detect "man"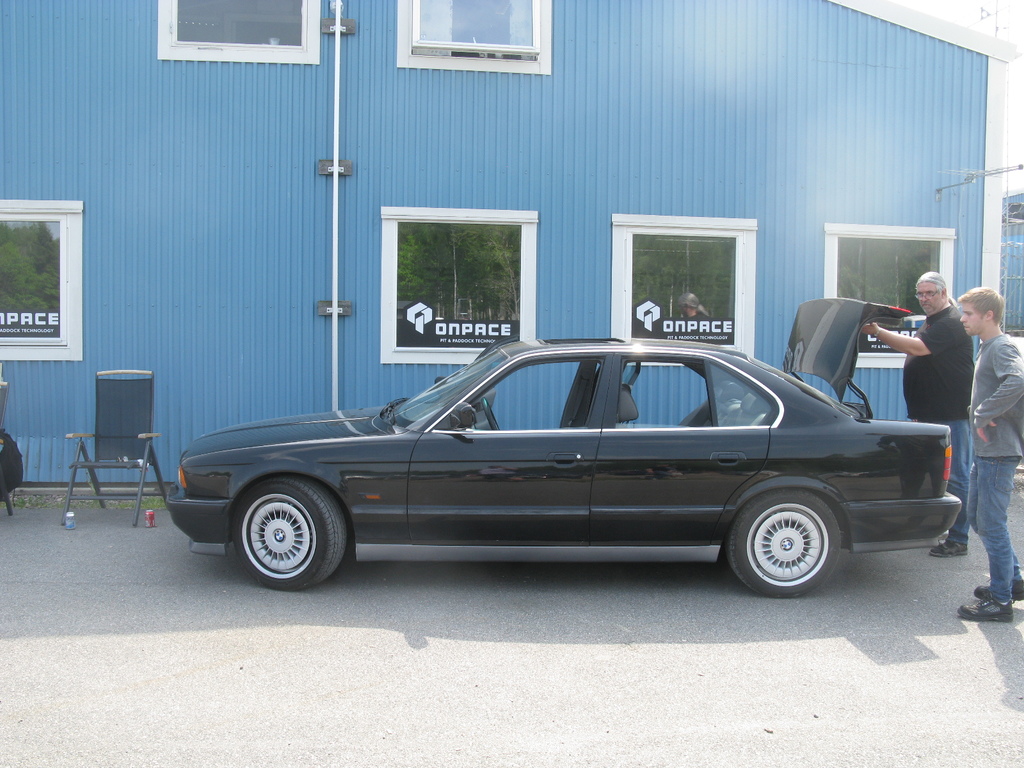
[left=961, top=287, right=1023, bottom=624]
